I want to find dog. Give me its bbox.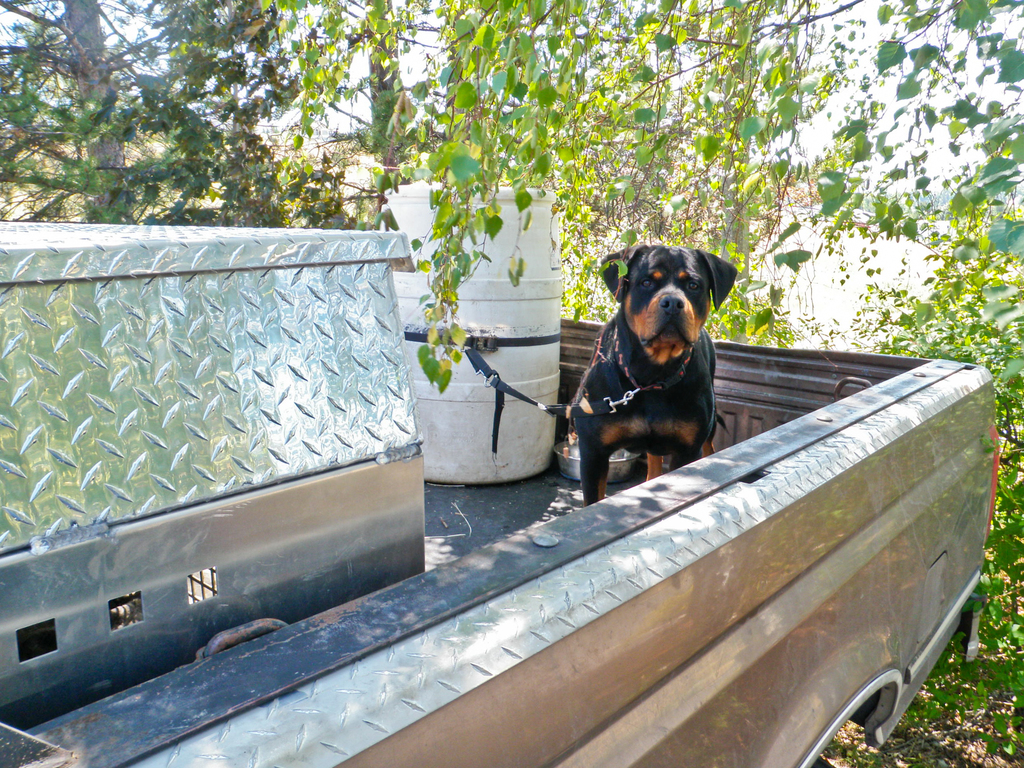
<region>561, 239, 736, 501</region>.
